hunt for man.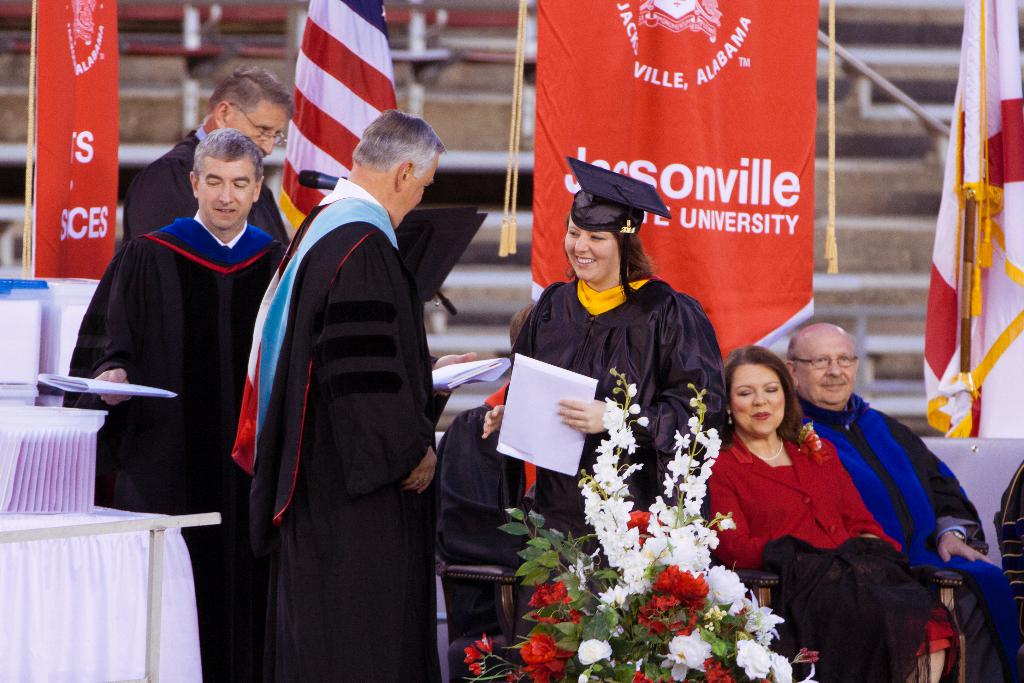
Hunted down at (779, 315, 1023, 682).
